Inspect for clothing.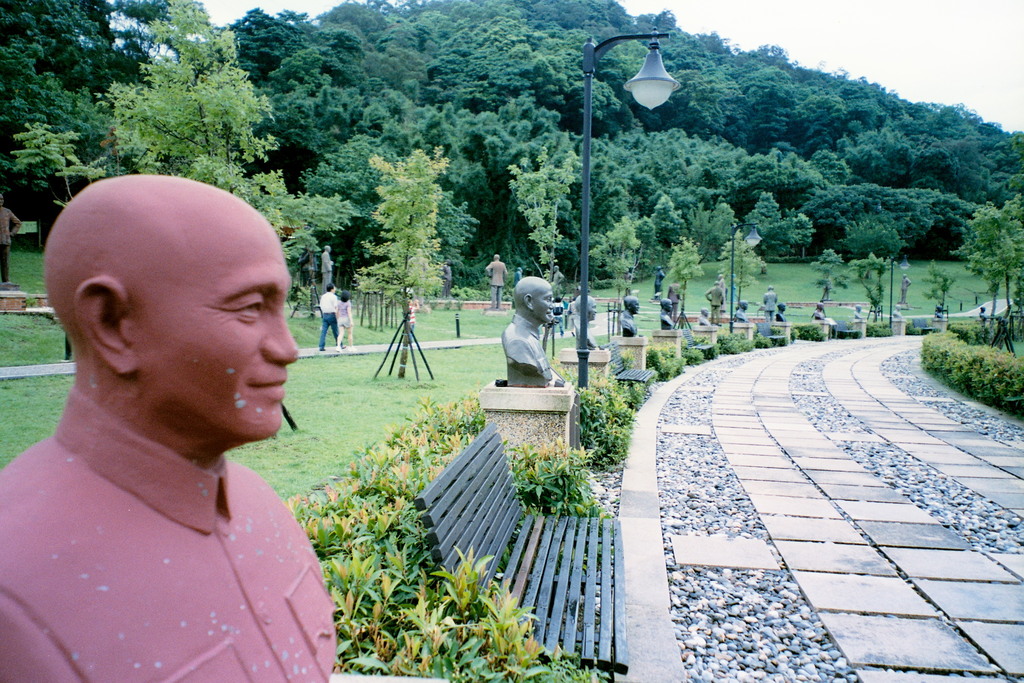
Inspection: pyautogui.locateOnScreen(816, 313, 824, 317).
